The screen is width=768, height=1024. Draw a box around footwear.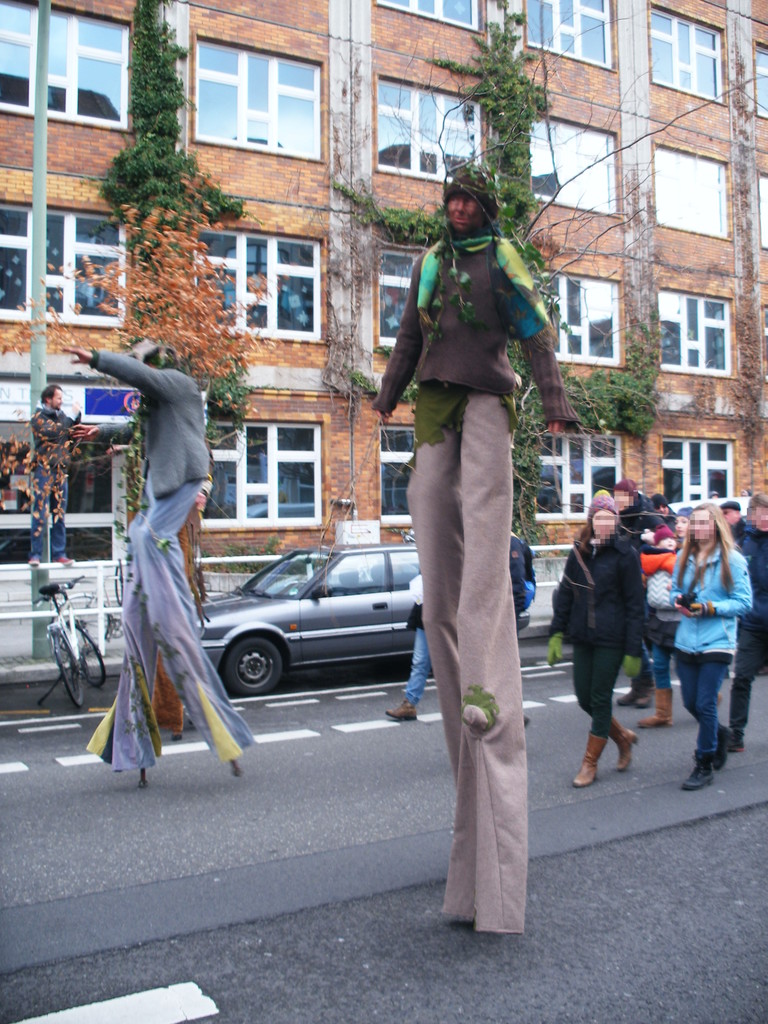
(635,691,678,732).
